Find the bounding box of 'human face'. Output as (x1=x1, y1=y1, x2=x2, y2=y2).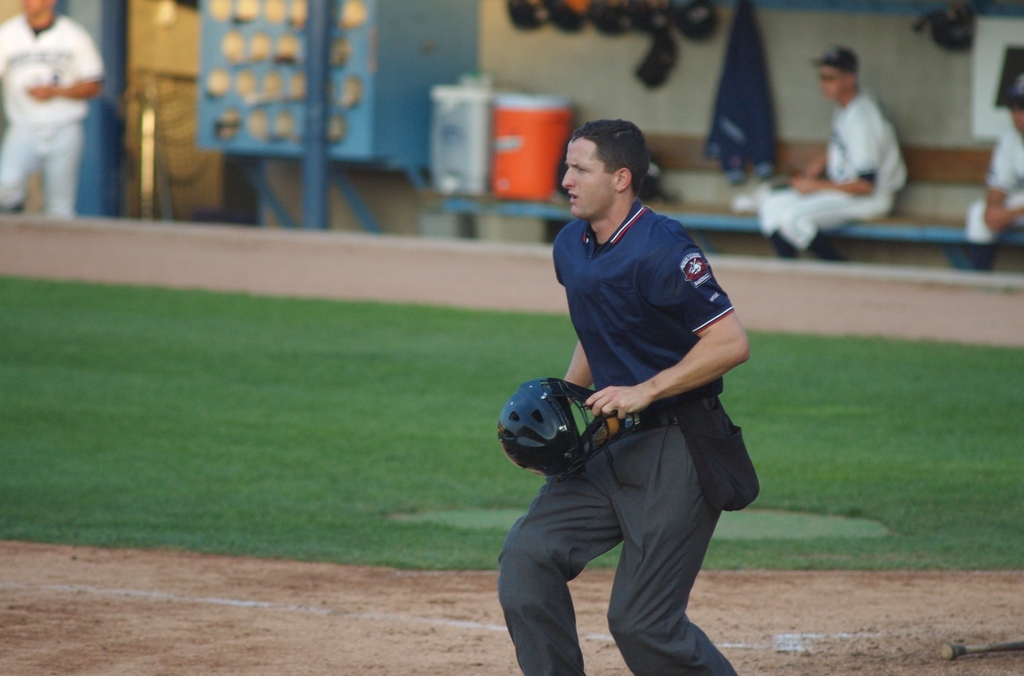
(x1=564, y1=142, x2=616, y2=220).
